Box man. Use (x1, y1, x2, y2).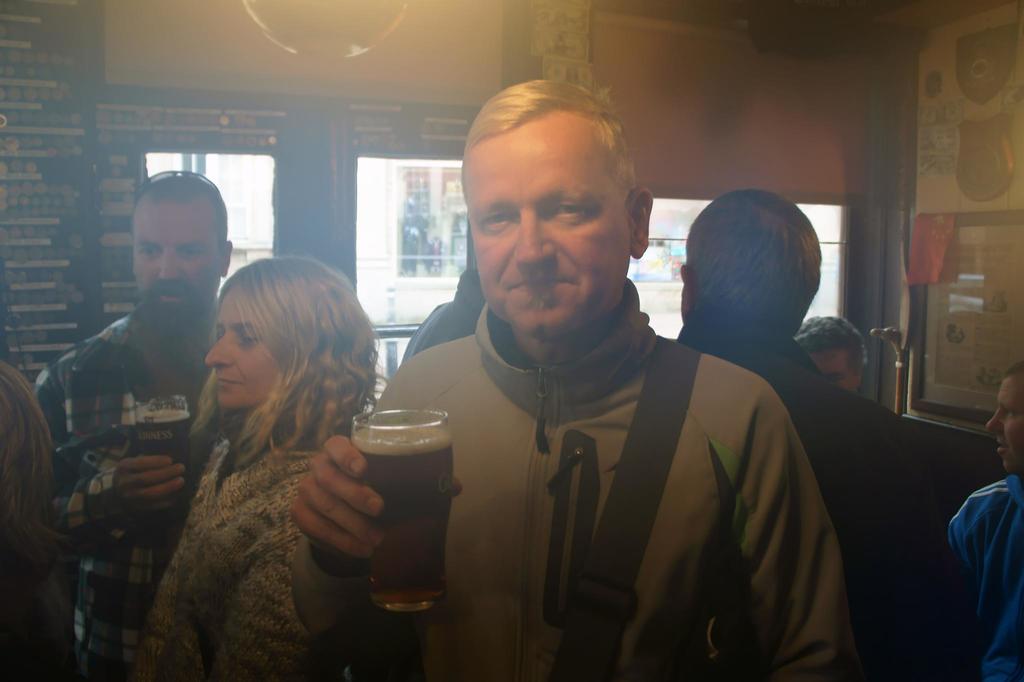
(946, 361, 1023, 681).
